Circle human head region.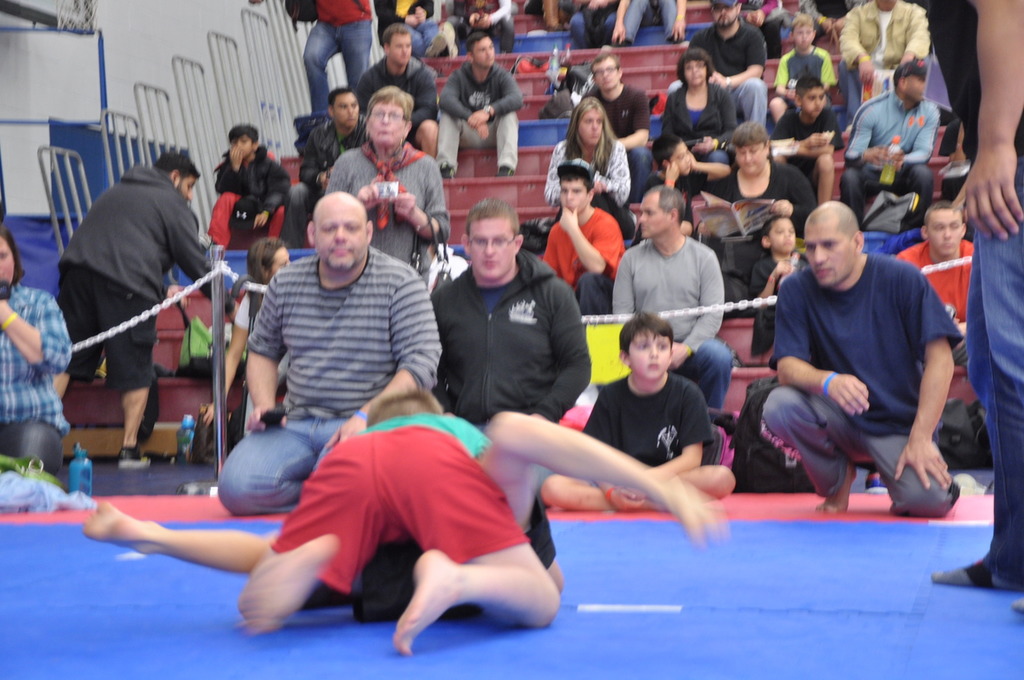
Region: <region>328, 87, 357, 127</region>.
